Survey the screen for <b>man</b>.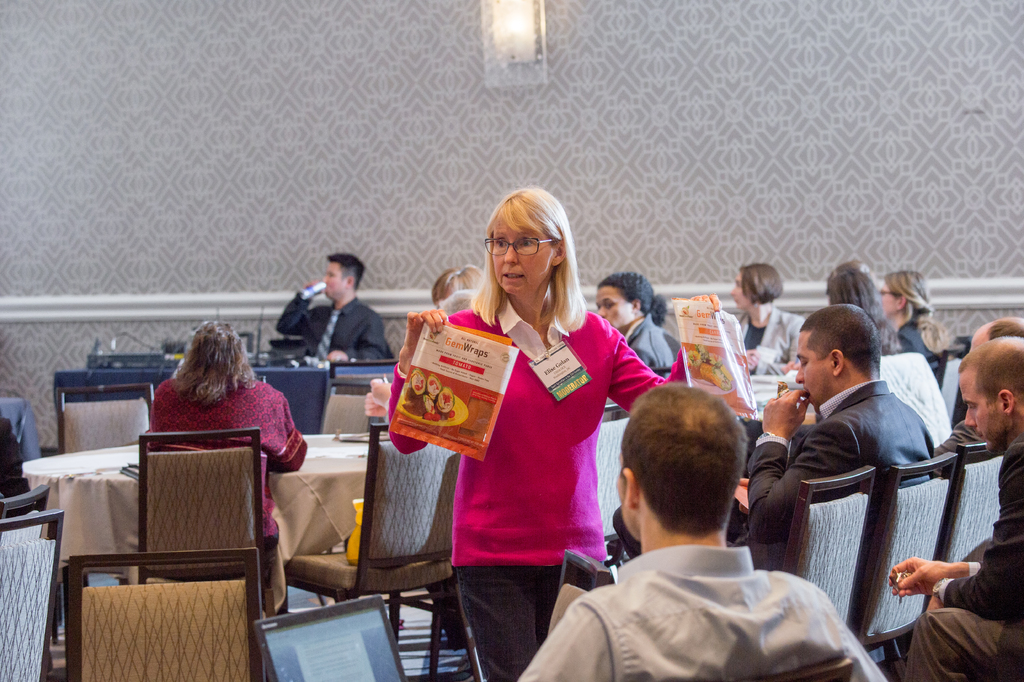
Survey found: <bbox>276, 254, 393, 367</bbox>.
